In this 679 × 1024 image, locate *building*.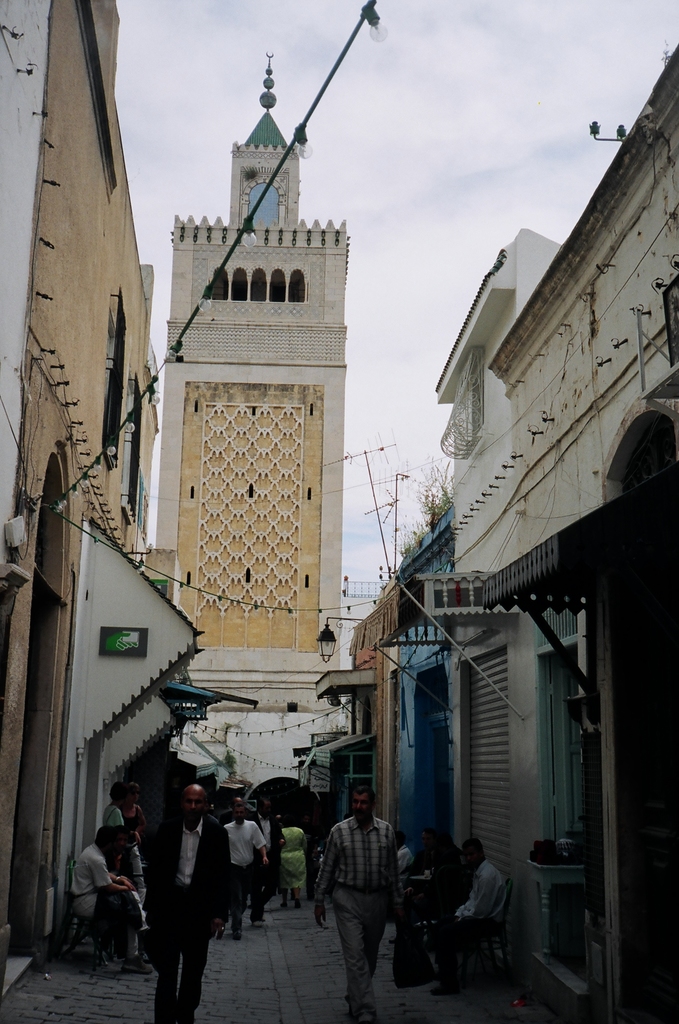
Bounding box: pyautogui.locateOnScreen(0, 0, 206, 981).
